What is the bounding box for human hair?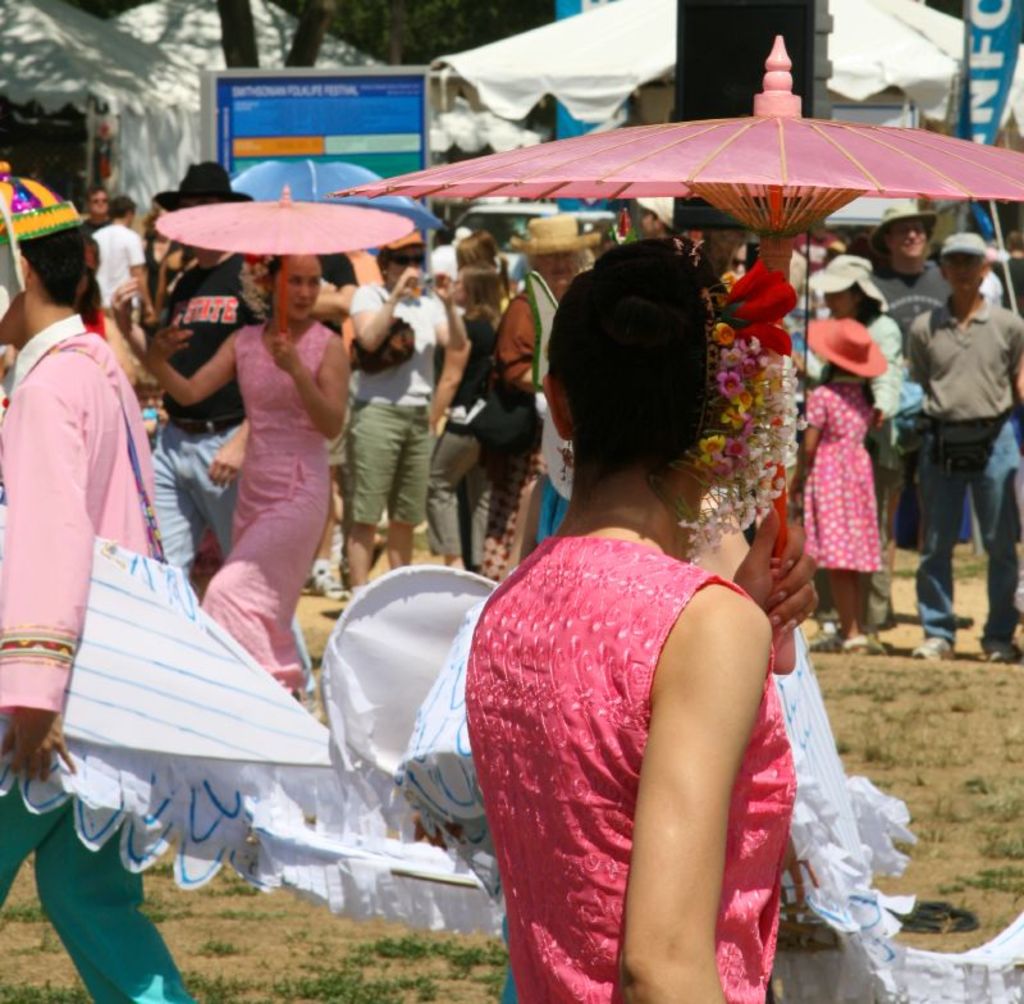
BBox(264, 252, 282, 279).
